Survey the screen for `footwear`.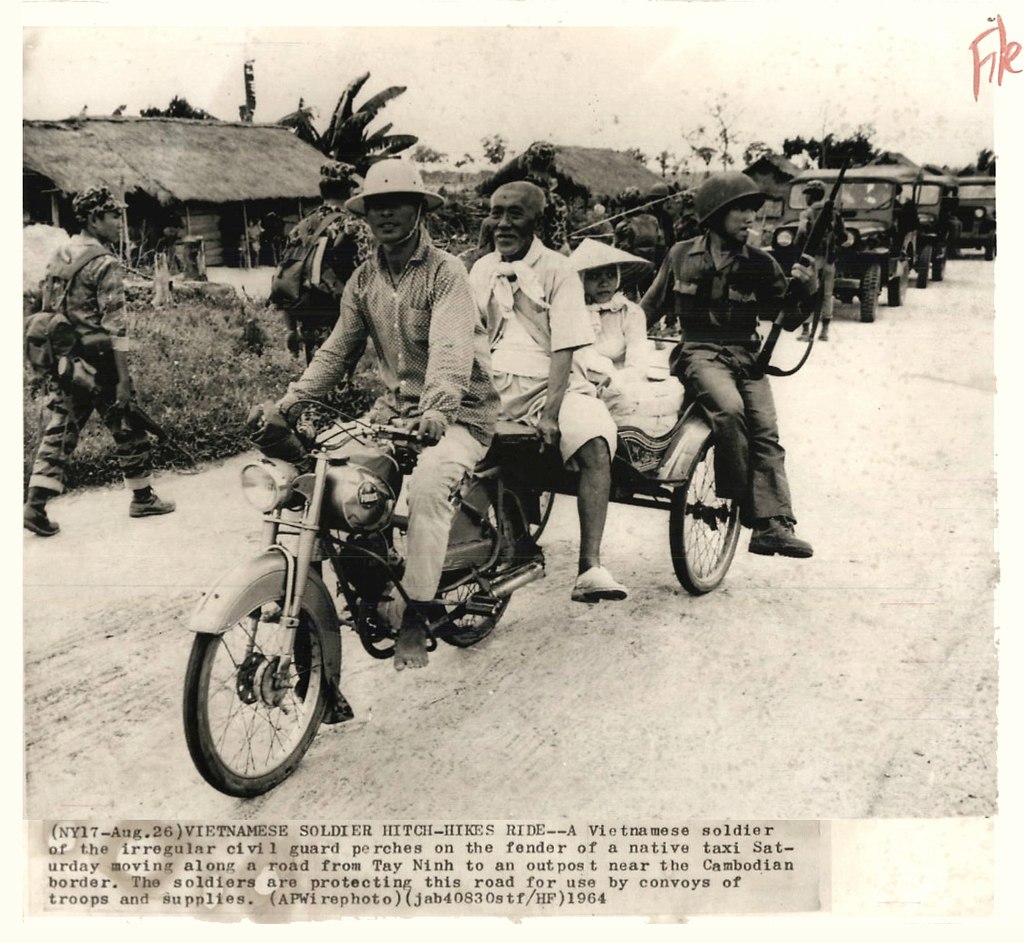
Survey found: left=570, top=561, right=633, bottom=608.
